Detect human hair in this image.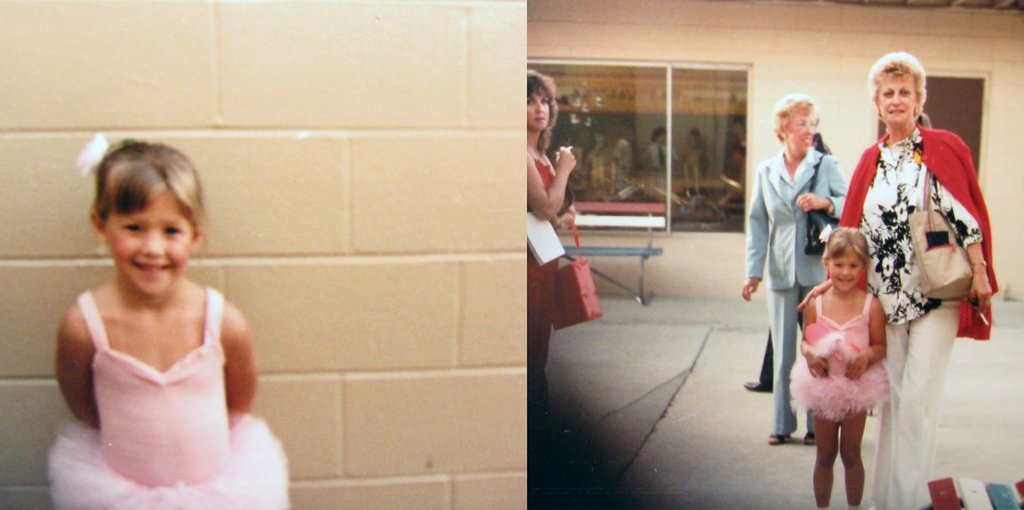
Detection: BBox(774, 92, 821, 141).
